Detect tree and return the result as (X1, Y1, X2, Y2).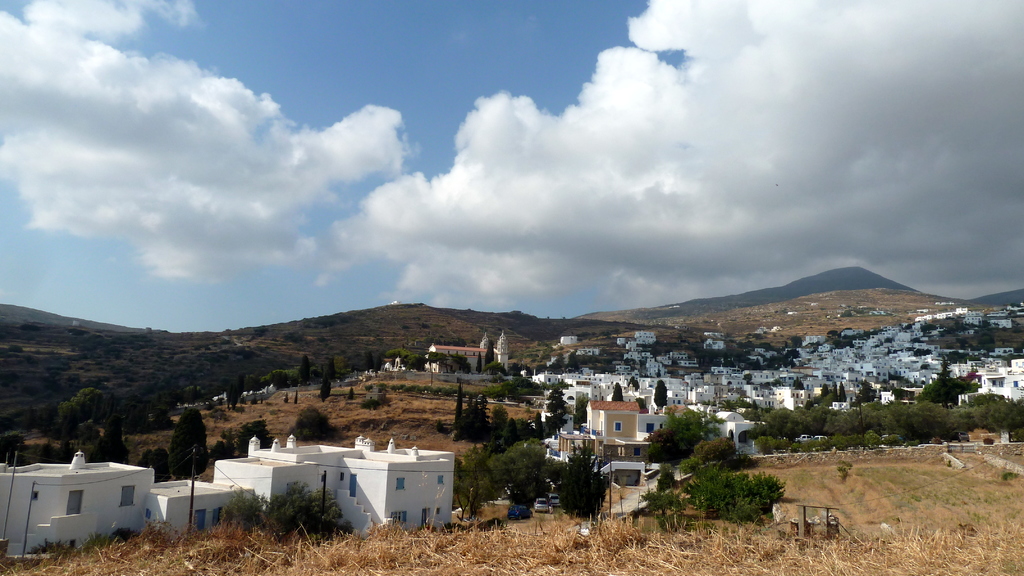
(654, 380, 670, 406).
